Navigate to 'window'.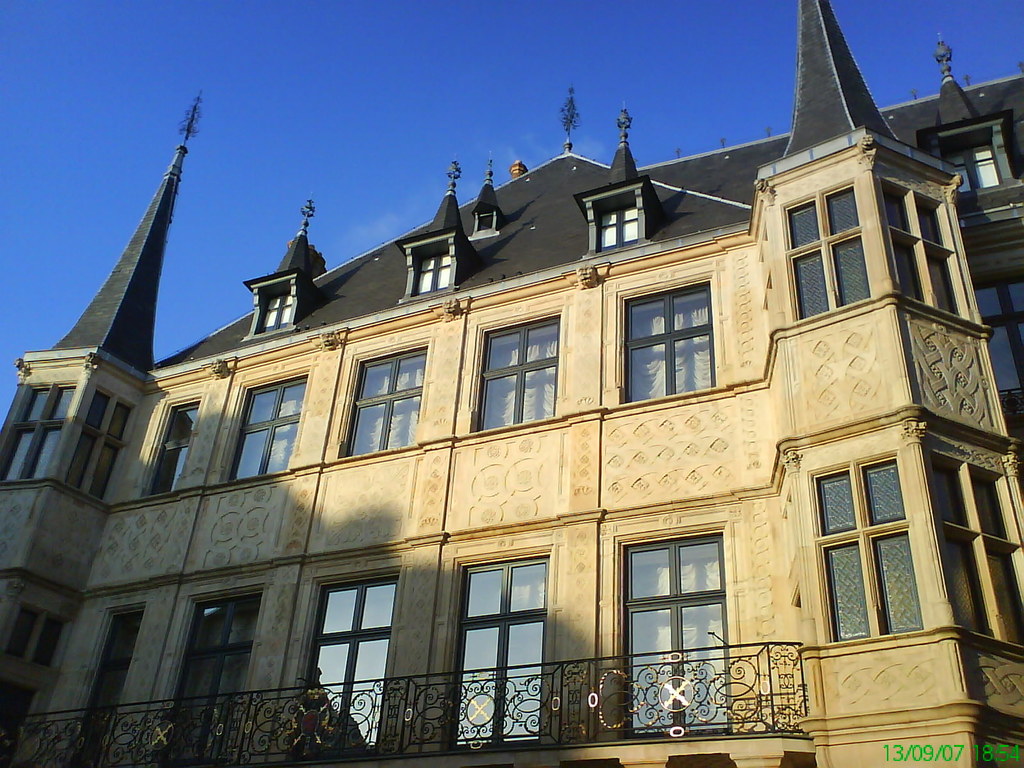
Navigation target: l=2, t=604, r=44, b=659.
